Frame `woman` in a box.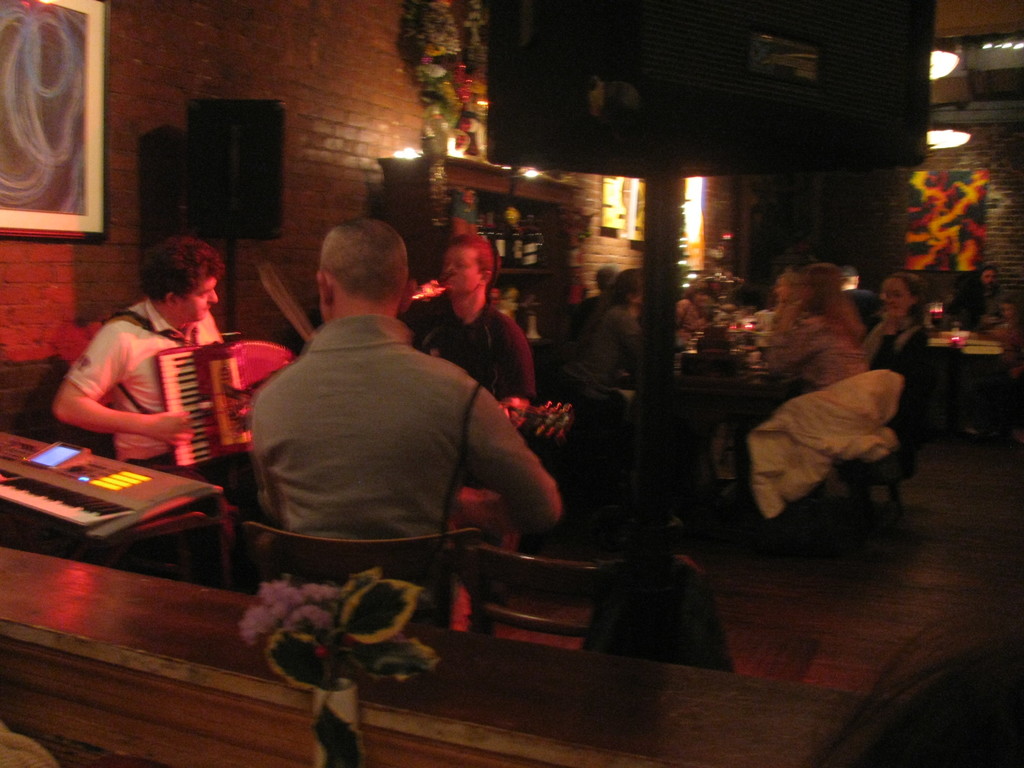
<box>874,275,938,412</box>.
